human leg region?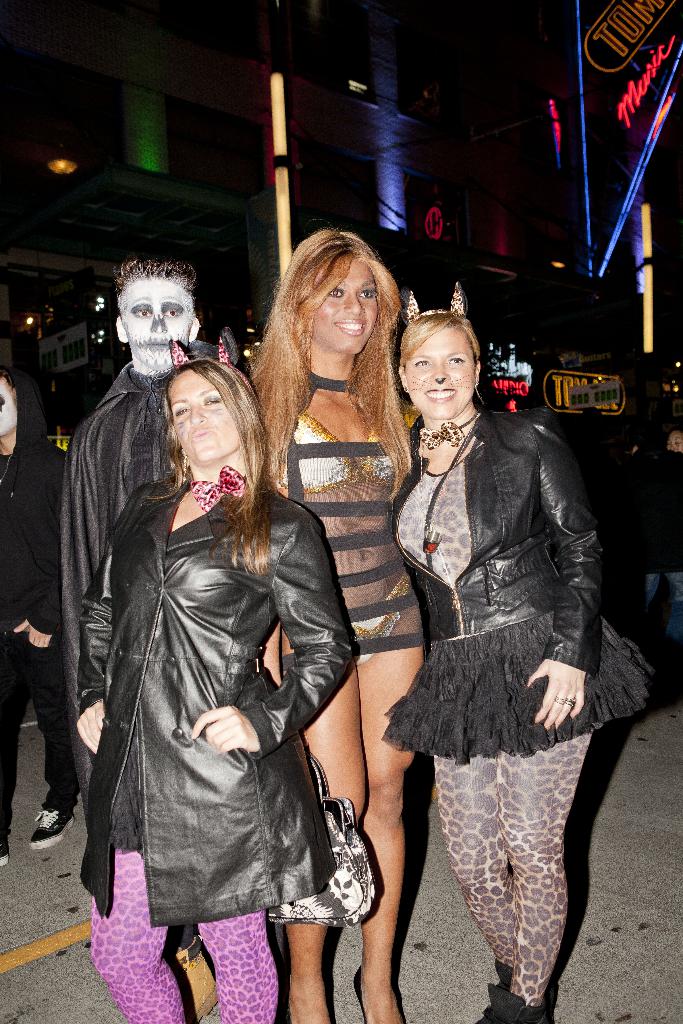
(x1=500, y1=602, x2=584, y2=1023)
